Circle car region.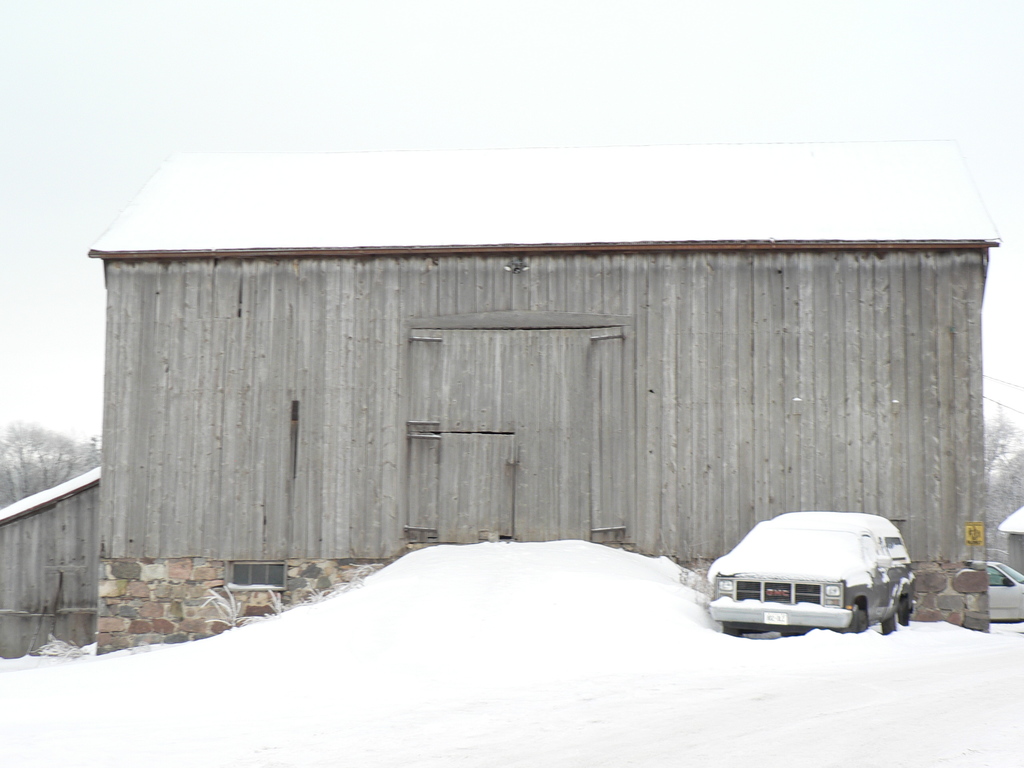
Region: l=969, t=558, r=1023, b=621.
